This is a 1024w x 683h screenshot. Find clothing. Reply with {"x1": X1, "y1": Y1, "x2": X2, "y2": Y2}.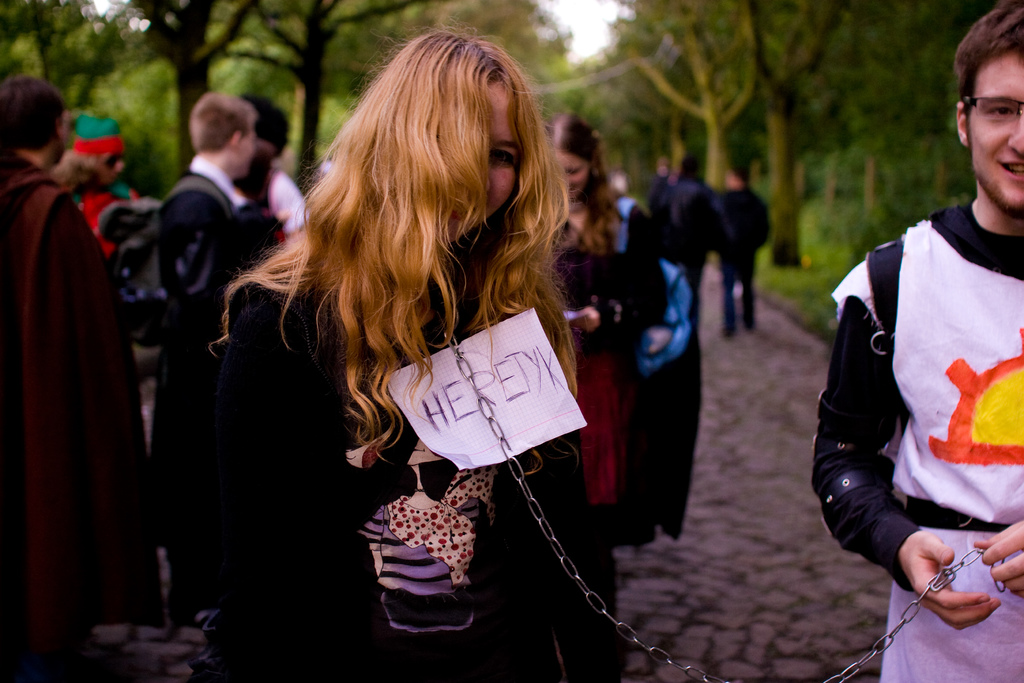
{"x1": 550, "y1": 192, "x2": 700, "y2": 544}.
